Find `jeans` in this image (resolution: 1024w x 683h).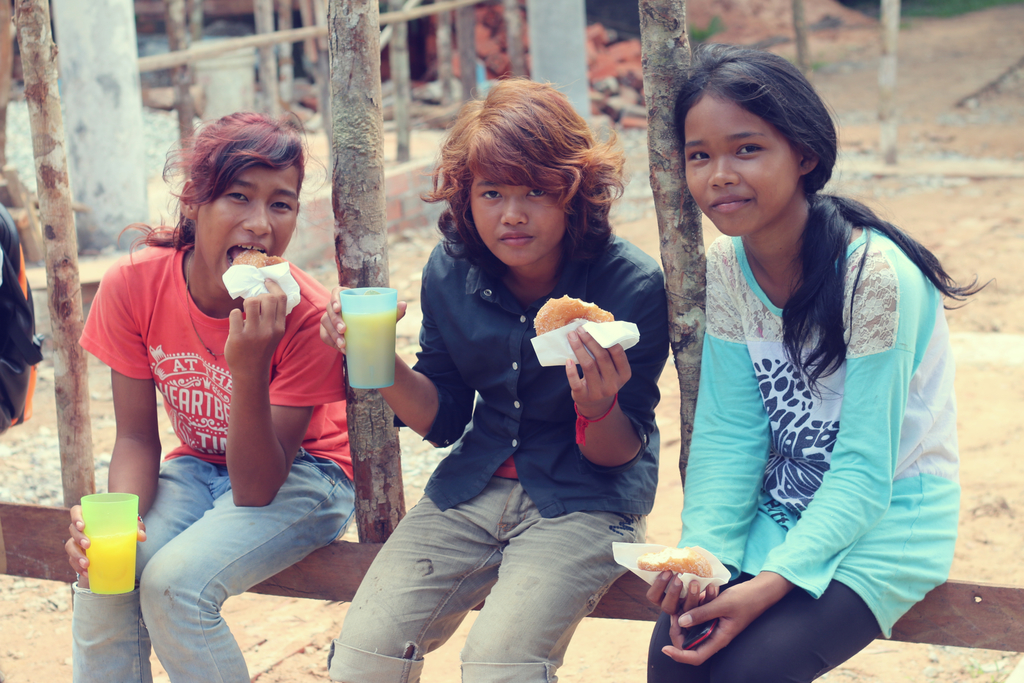
(89,443,402,672).
